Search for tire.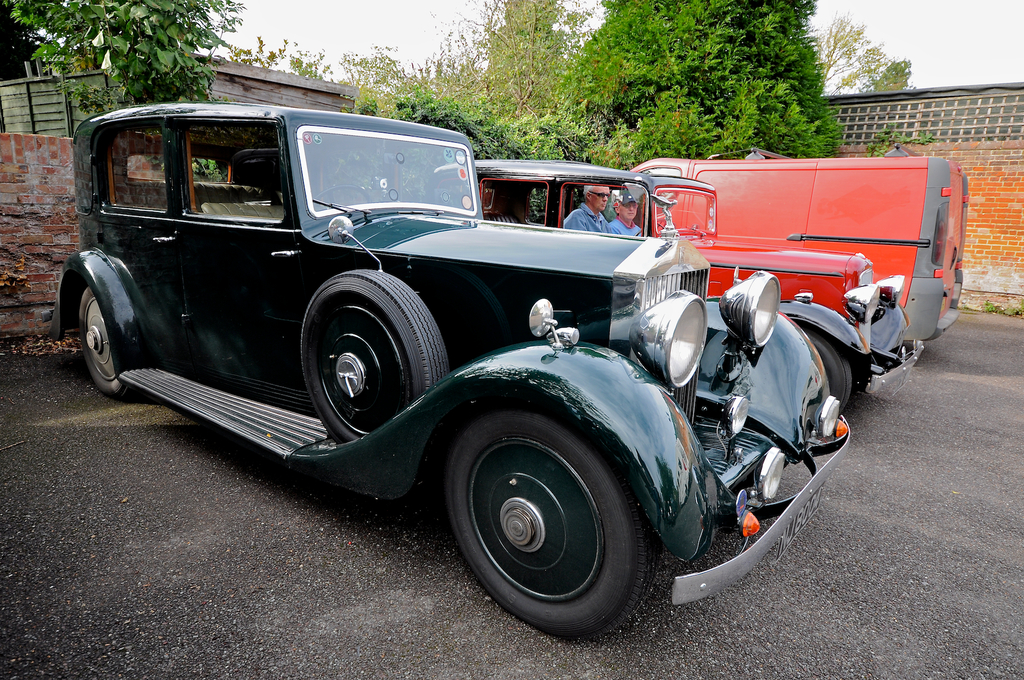
Found at x1=294 y1=267 x2=447 y2=445.
